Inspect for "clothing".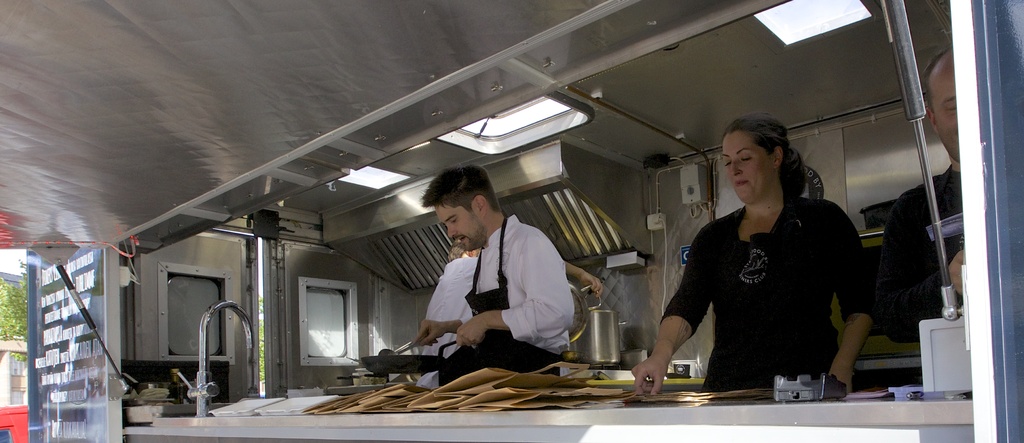
Inspection: 409:257:488:390.
